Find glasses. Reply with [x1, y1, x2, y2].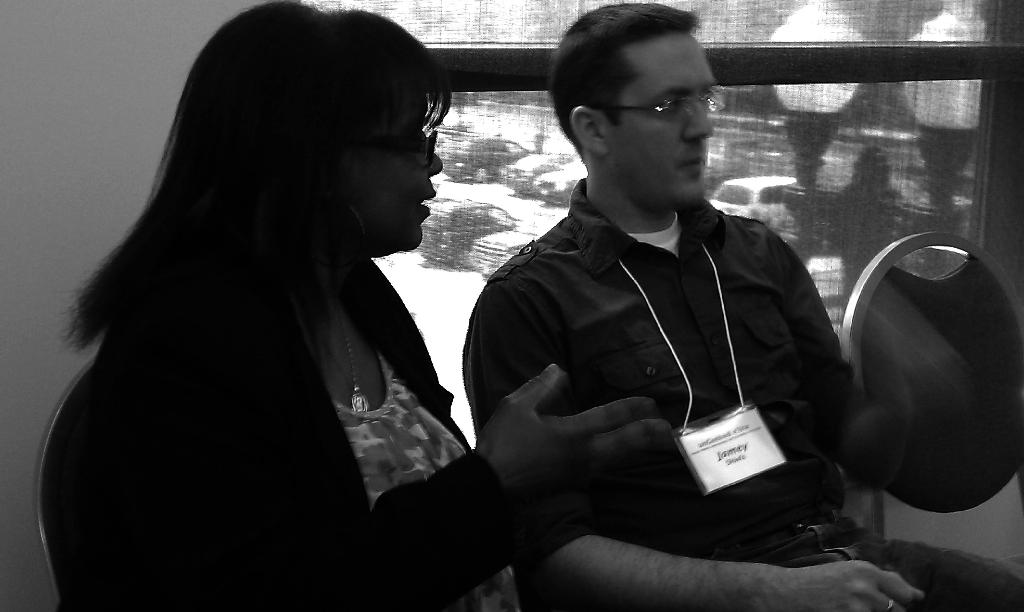
[596, 70, 711, 124].
